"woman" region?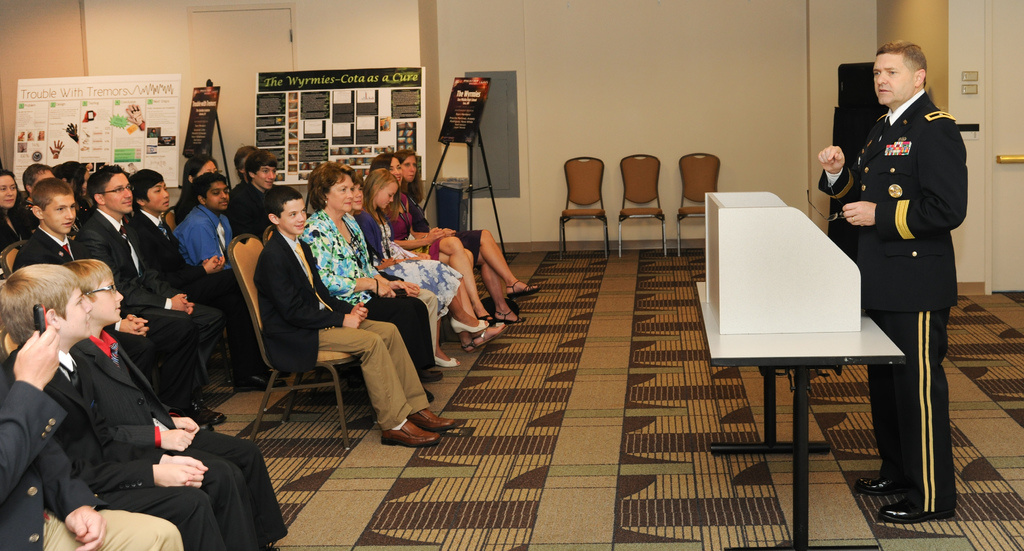
left=360, top=163, right=495, bottom=363
